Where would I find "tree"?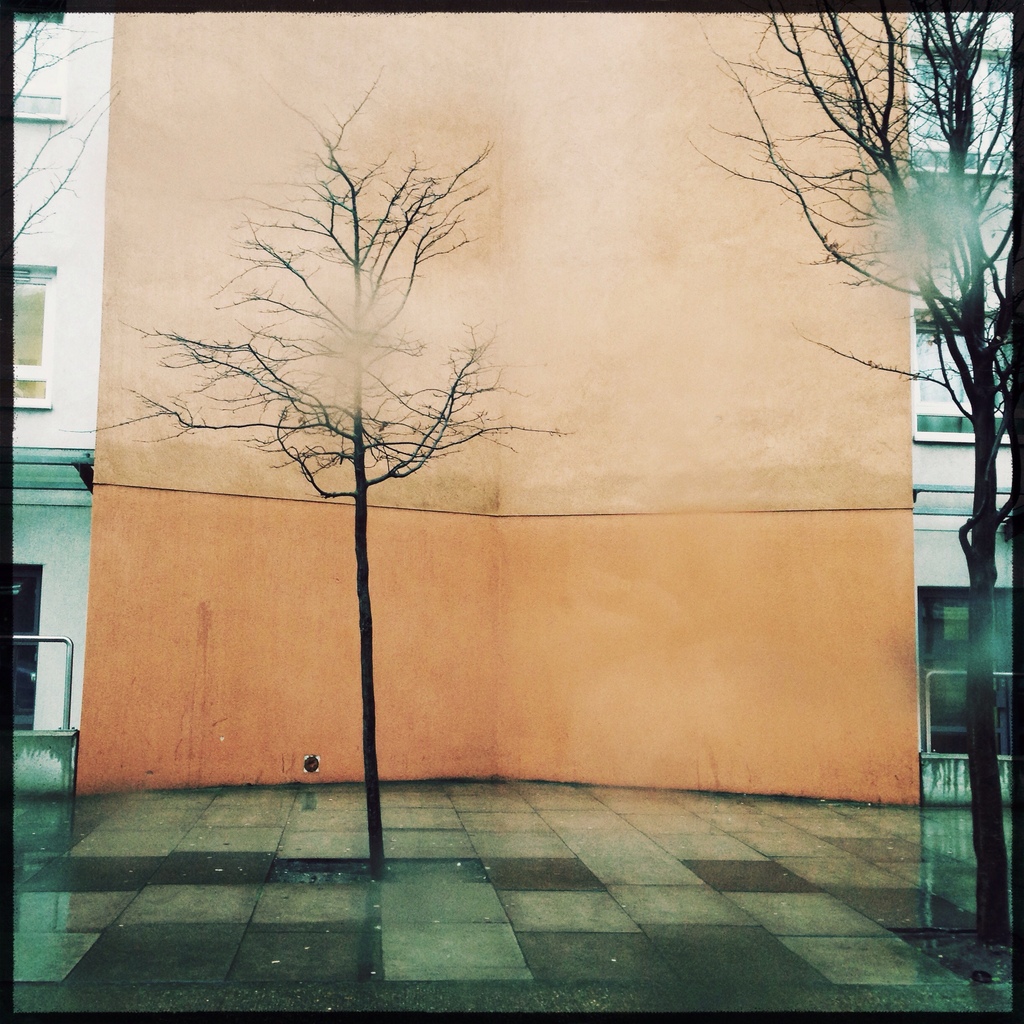
At 674:10:1023:940.
